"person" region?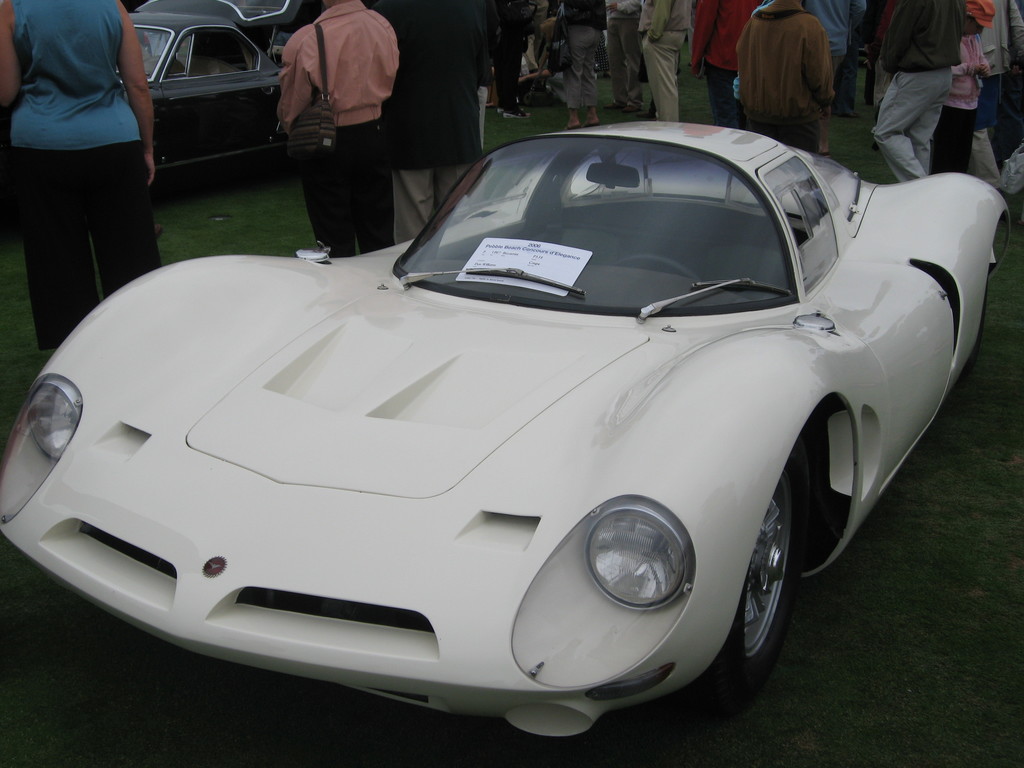
l=875, t=0, r=963, b=187
